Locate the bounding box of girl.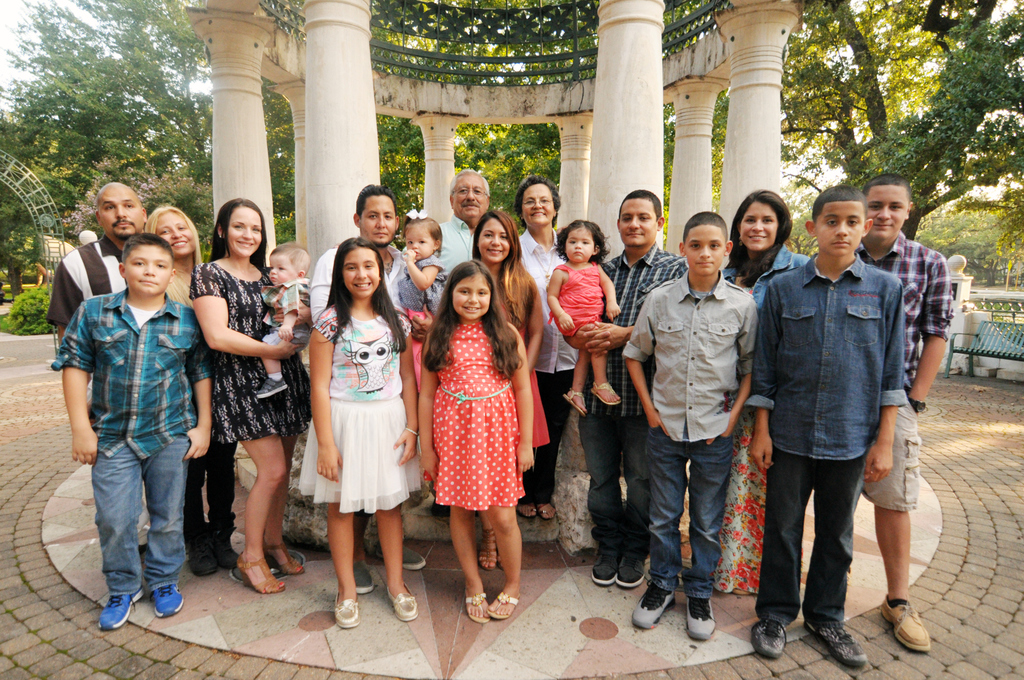
Bounding box: <bbox>294, 229, 419, 633</bbox>.
